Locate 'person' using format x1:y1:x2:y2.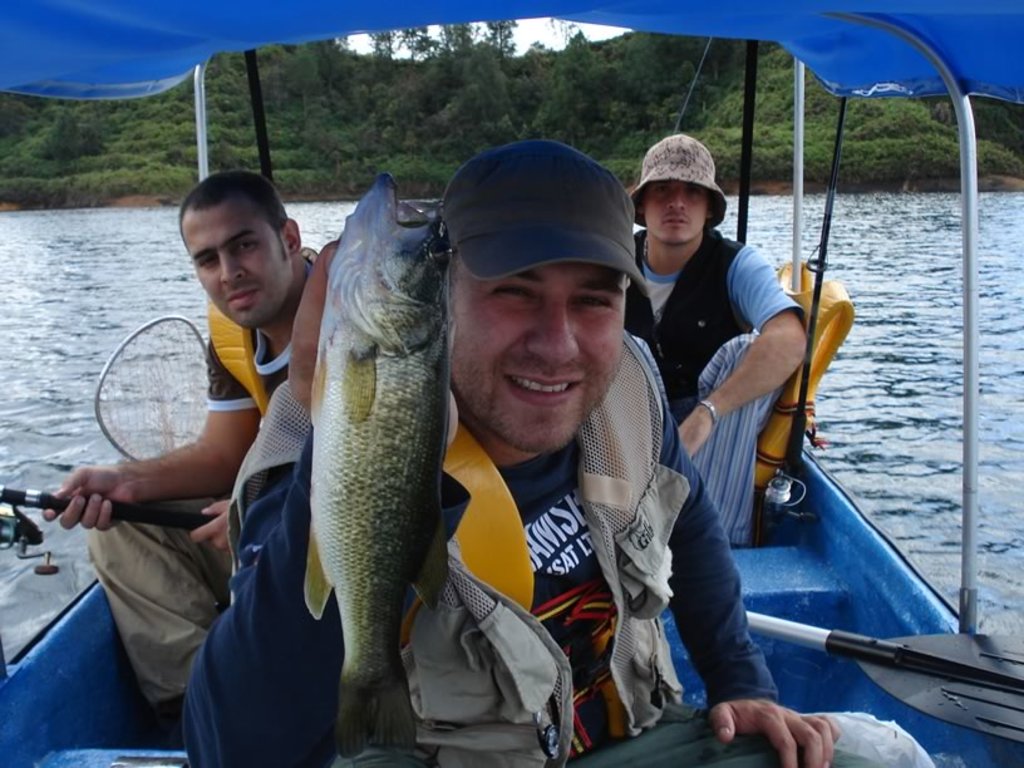
629:129:803:547.
